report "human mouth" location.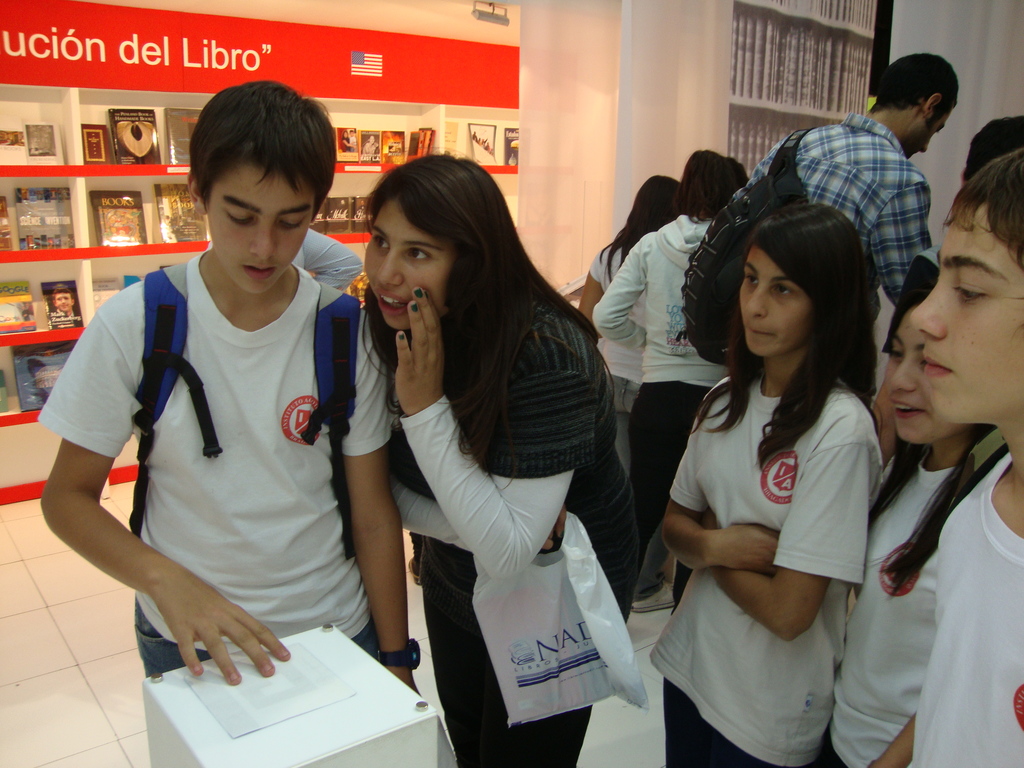
Report: <box>898,399,927,418</box>.
